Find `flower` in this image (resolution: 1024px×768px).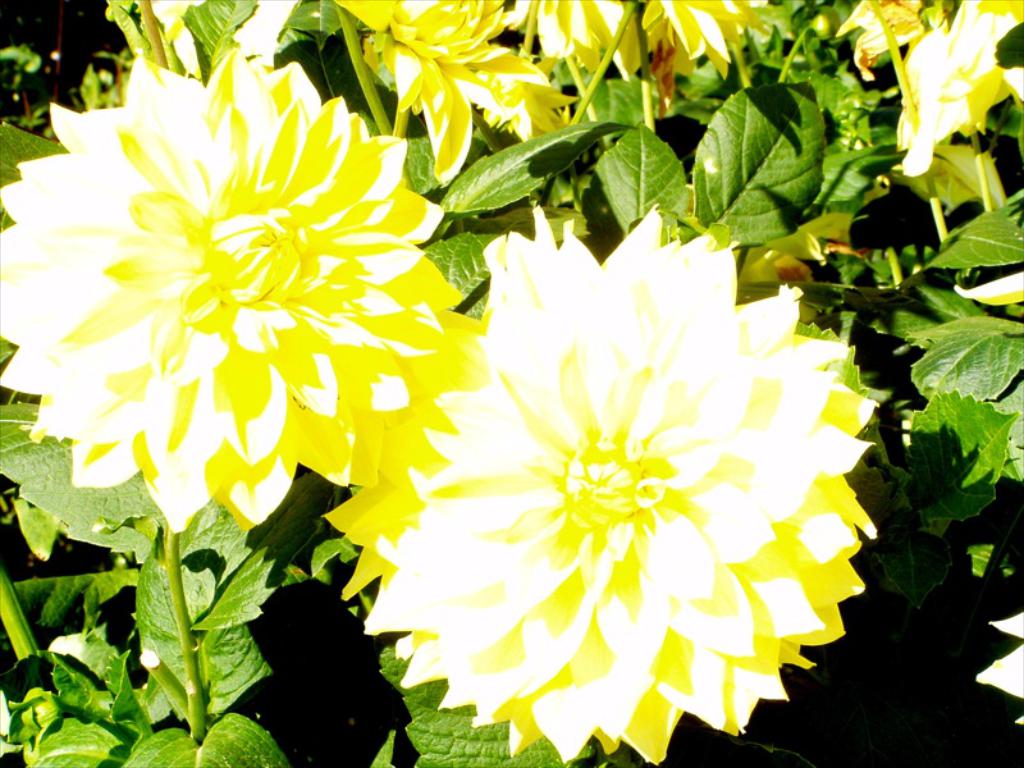
box(643, 0, 774, 83).
